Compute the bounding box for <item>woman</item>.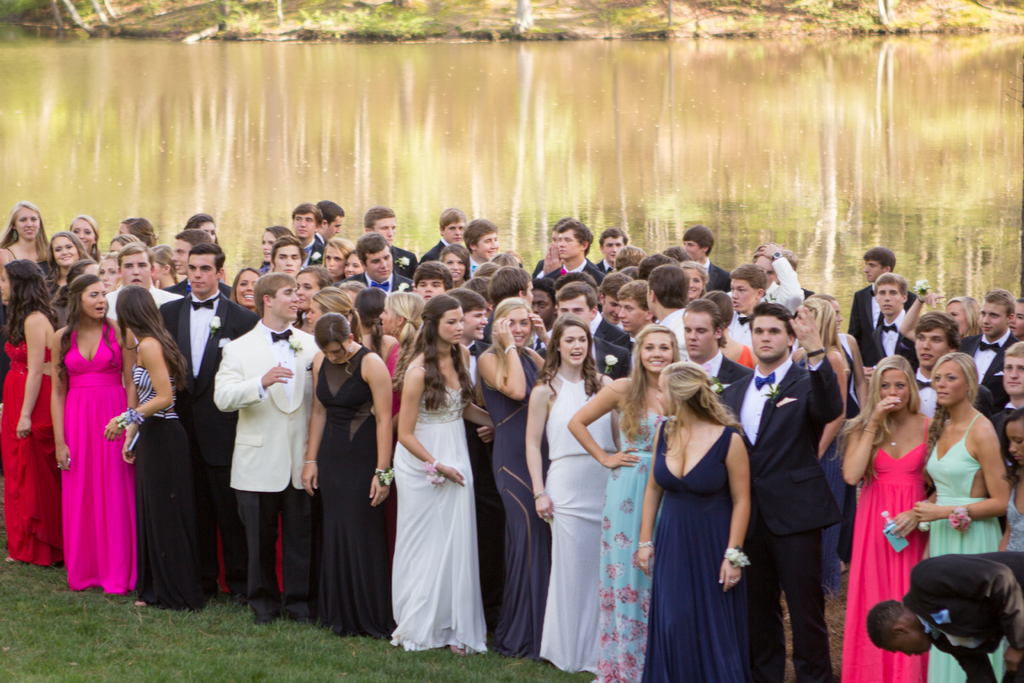
select_region(803, 295, 870, 418).
